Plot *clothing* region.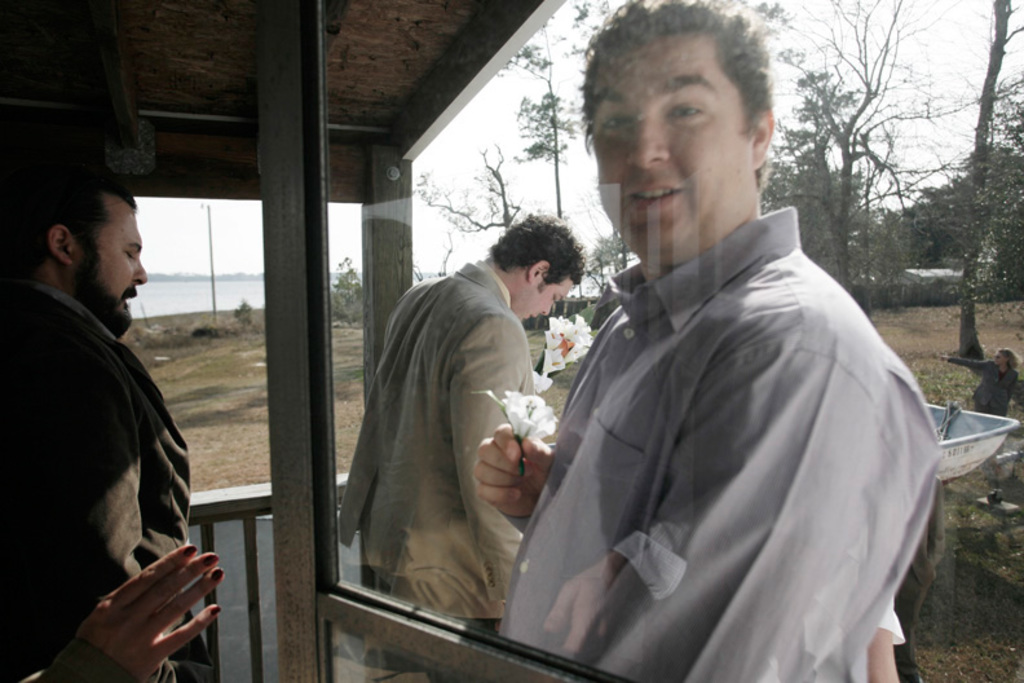
Plotted at {"x1": 515, "y1": 145, "x2": 949, "y2": 680}.
